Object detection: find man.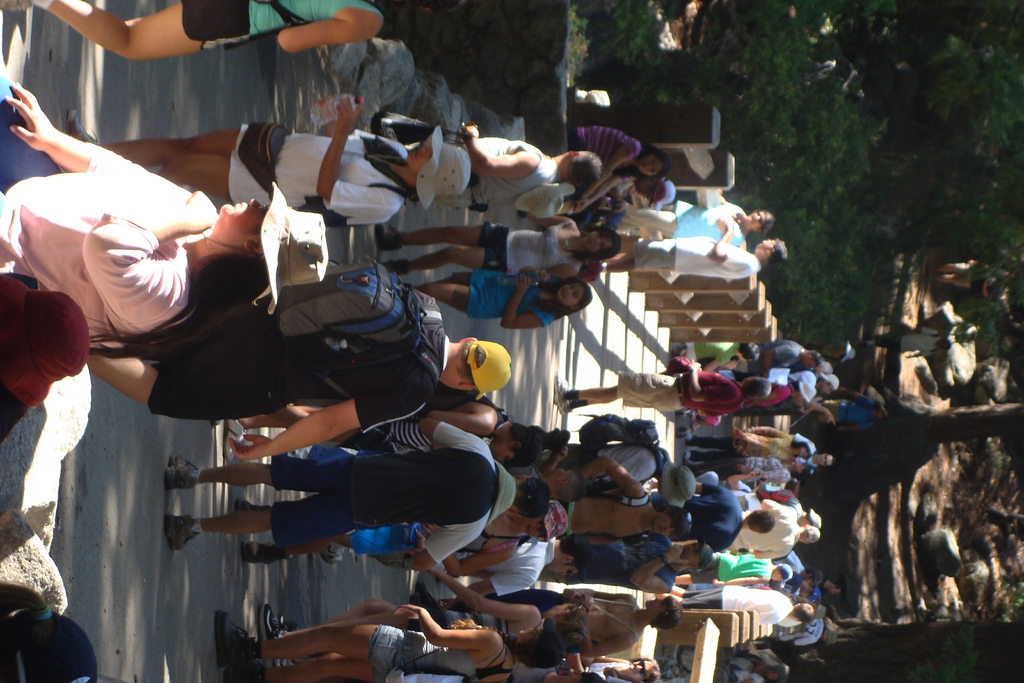
l=169, t=407, r=556, b=573.
